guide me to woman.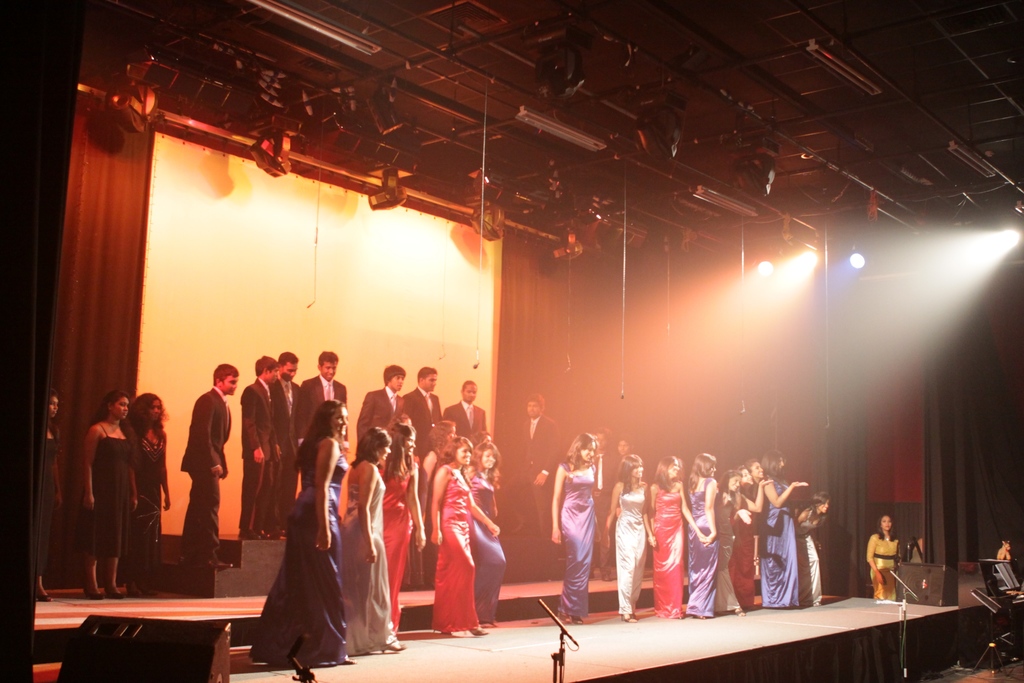
Guidance: l=40, t=393, r=56, b=602.
